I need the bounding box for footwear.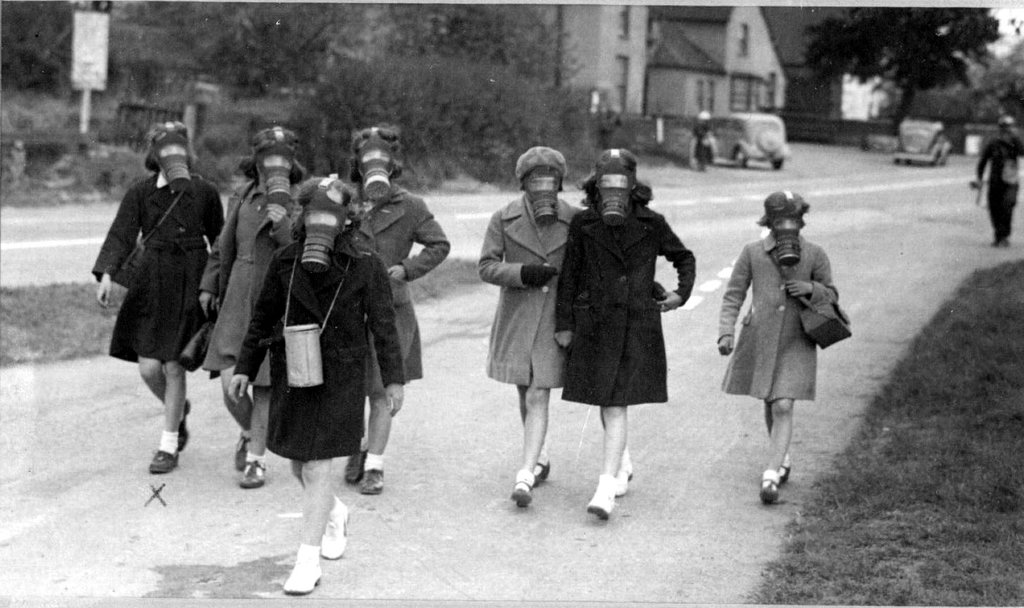
Here it is: [left=533, top=457, right=551, bottom=484].
